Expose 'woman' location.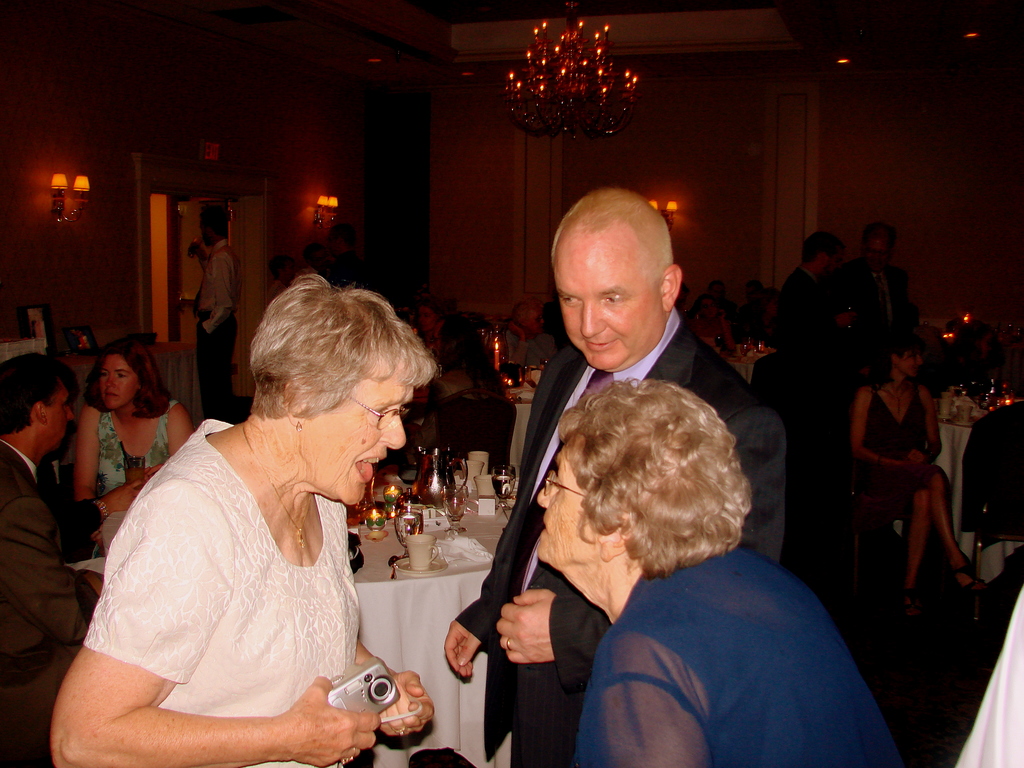
Exposed at bbox(70, 332, 201, 627).
